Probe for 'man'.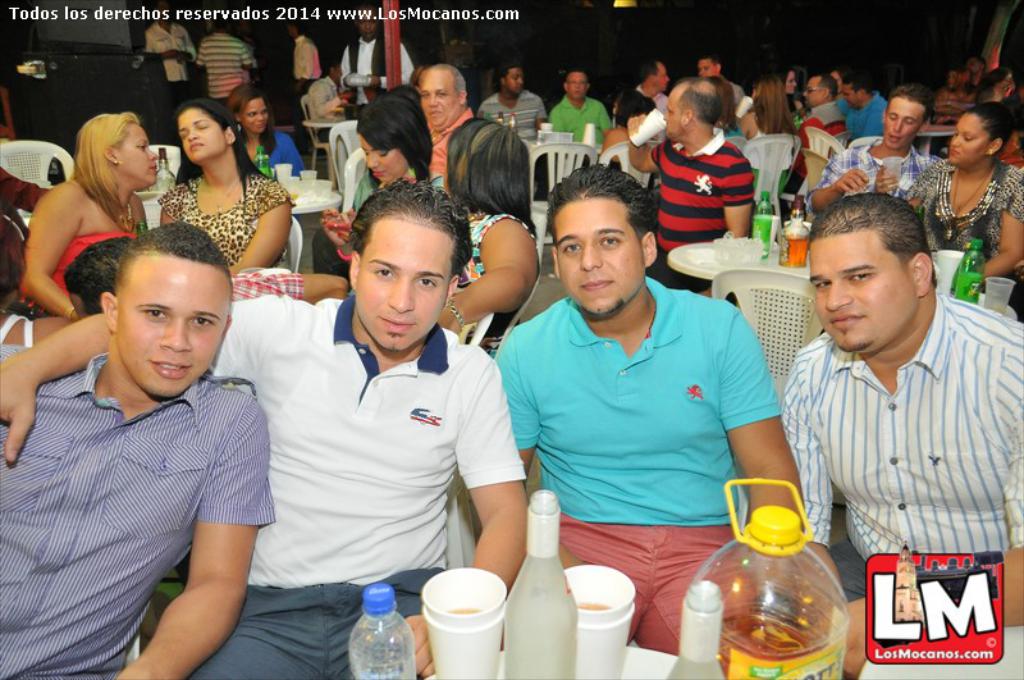
Probe result: 817,86,934,215.
